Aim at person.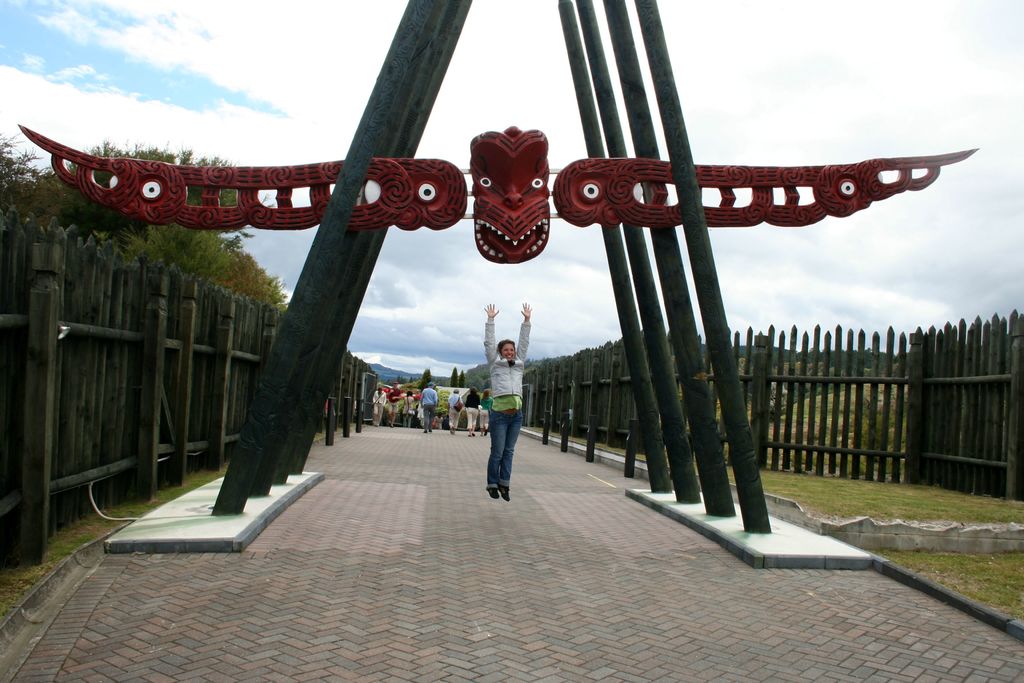
Aimed at 462/390/481/431.
